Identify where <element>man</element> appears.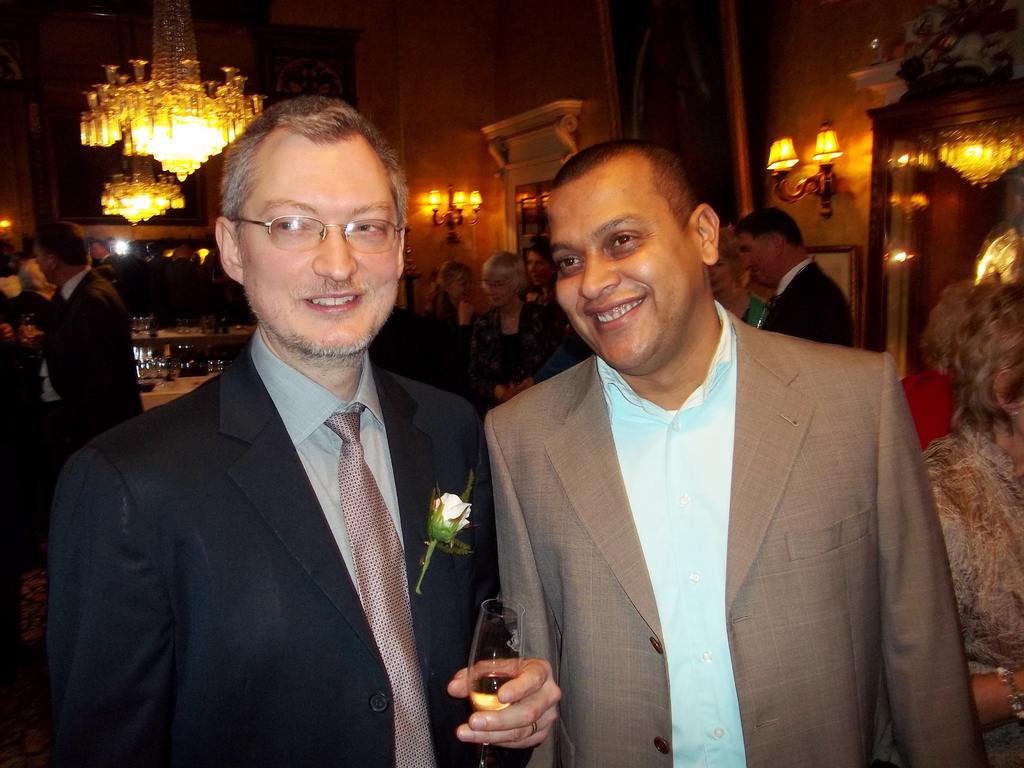
Appears at (left=35, top=108, right=506, bottom=767).
